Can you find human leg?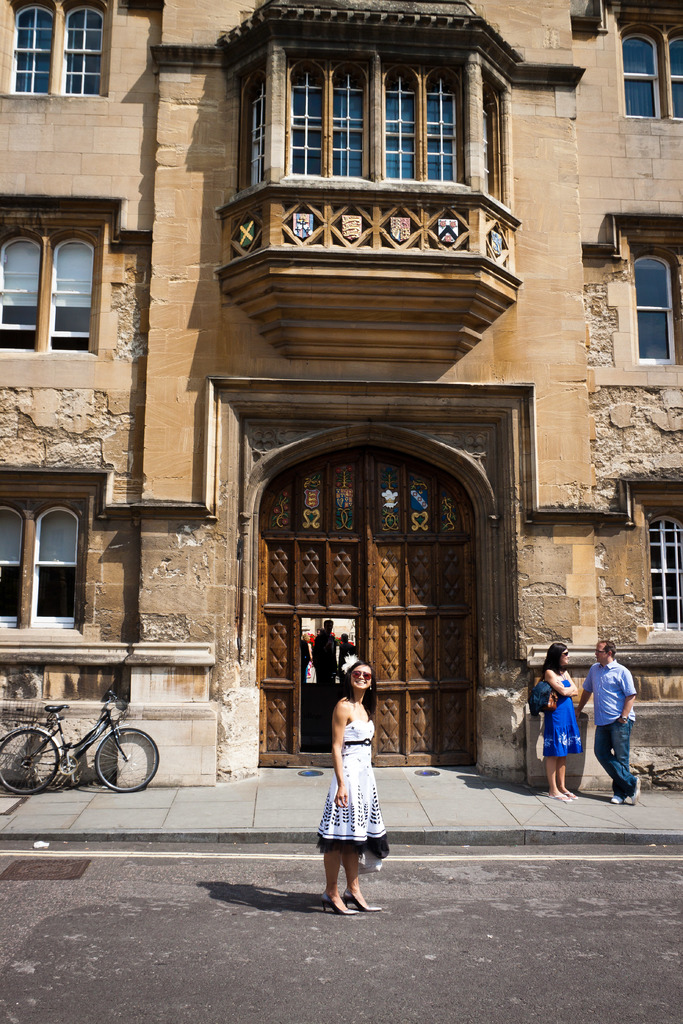
Yes, bounding box: region(561, 758, 573, 788).
